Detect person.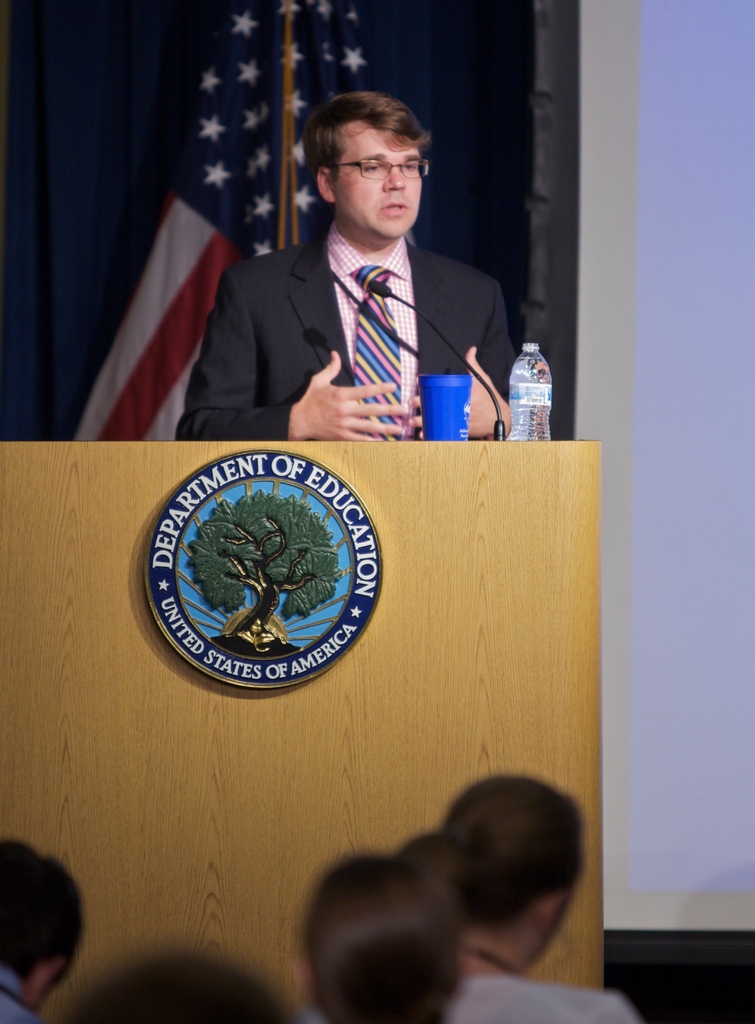
Detected at x1=239, y1=75, x2=521, y2=477.
